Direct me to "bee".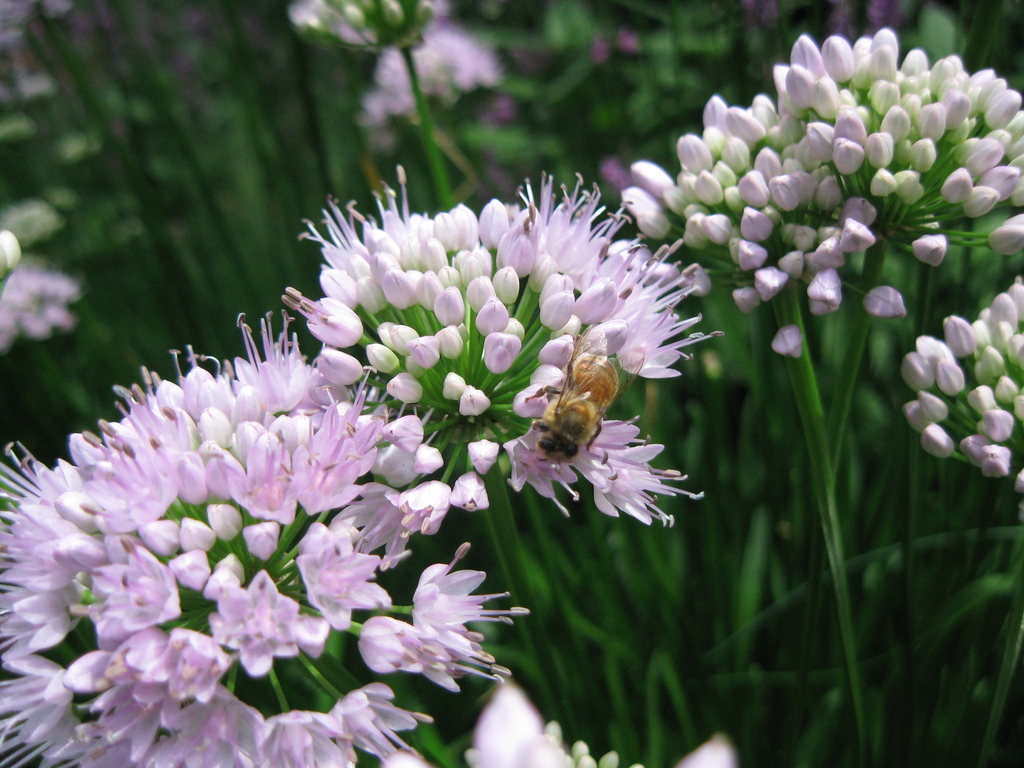
Direction: crop(492, 358, 639, 524).
